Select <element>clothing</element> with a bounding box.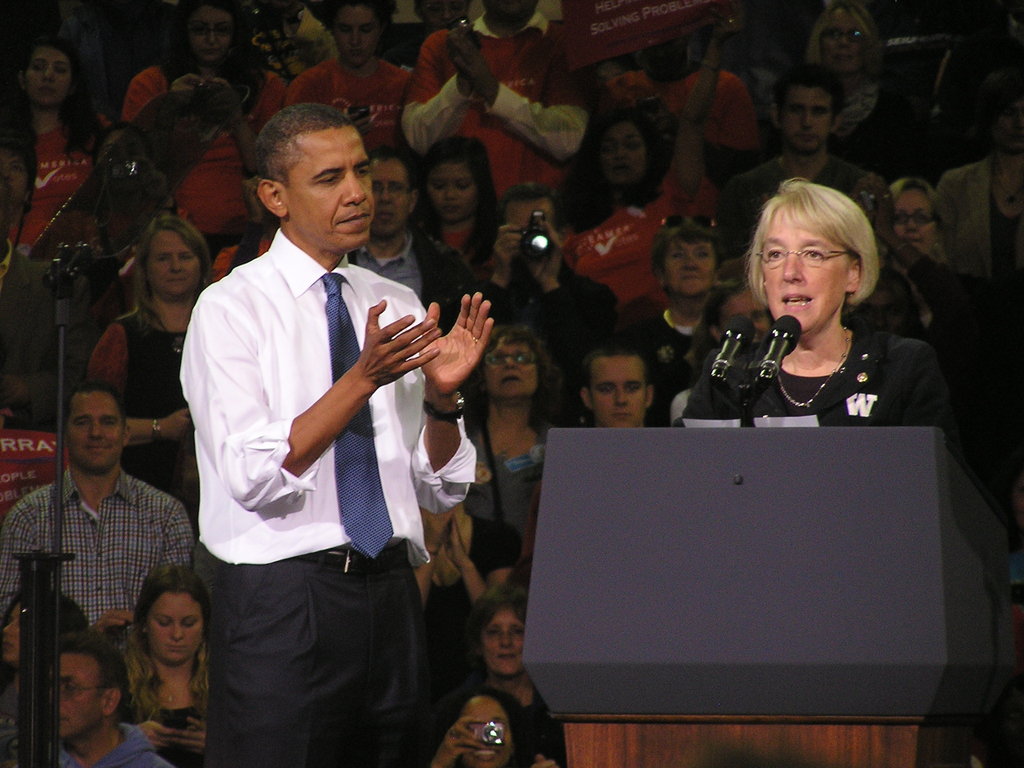
{"left": 827, "top": 72, "right": 898, "bottom": 195}.
